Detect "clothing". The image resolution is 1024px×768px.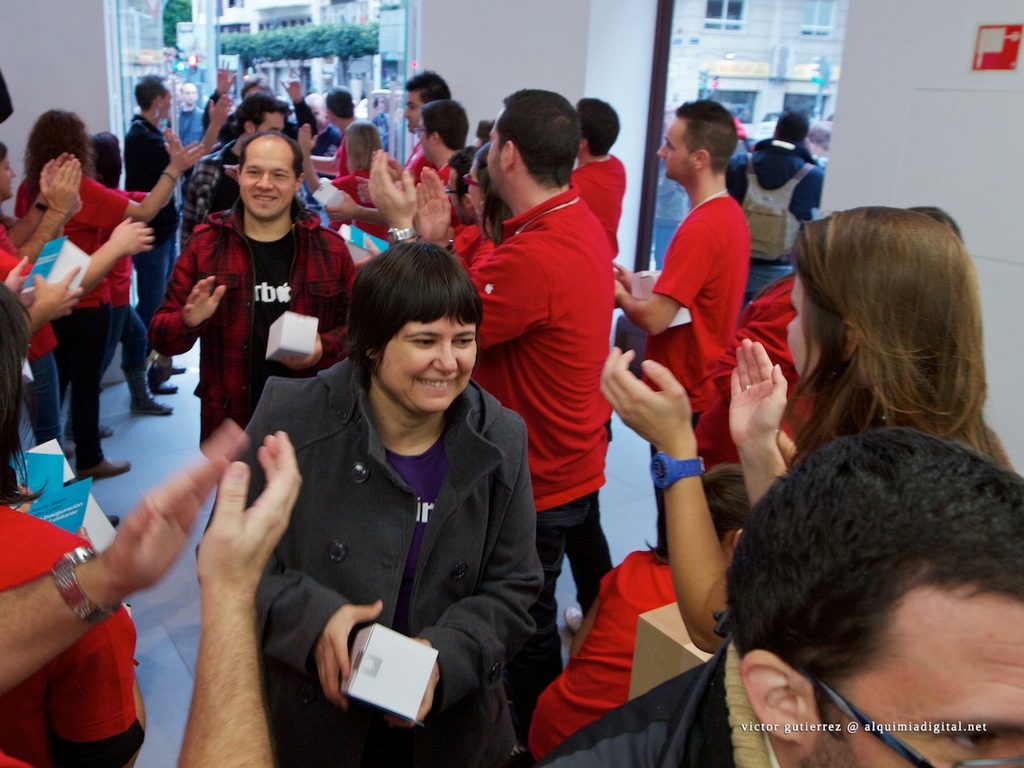
BBox(569, 149, 626, 239).
